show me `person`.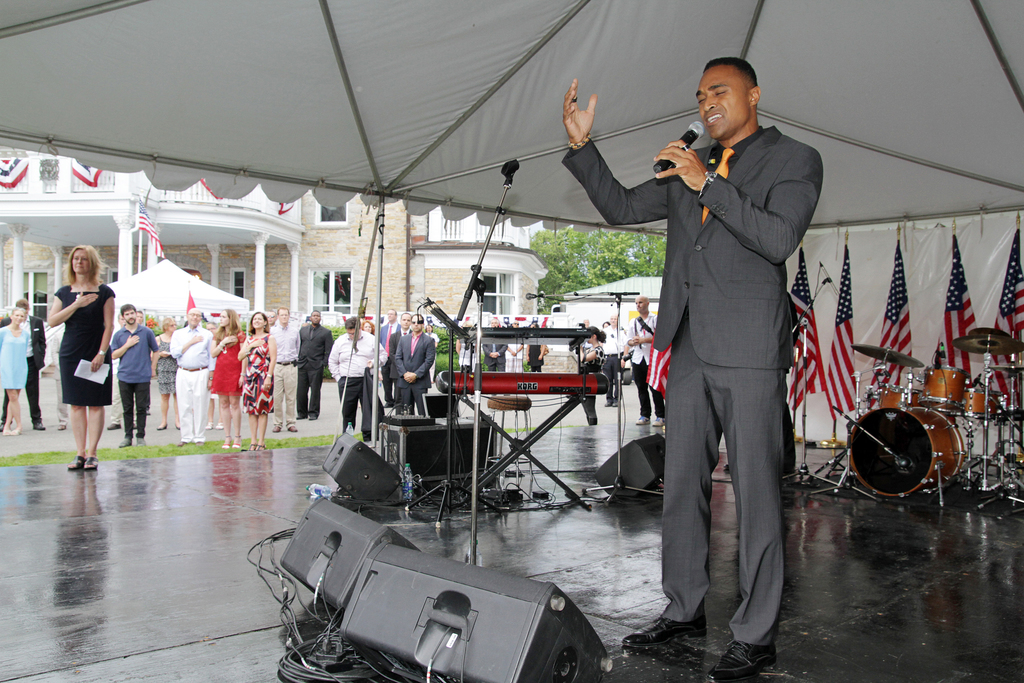
`person` is here: crop(623, 297, 658, 431).
